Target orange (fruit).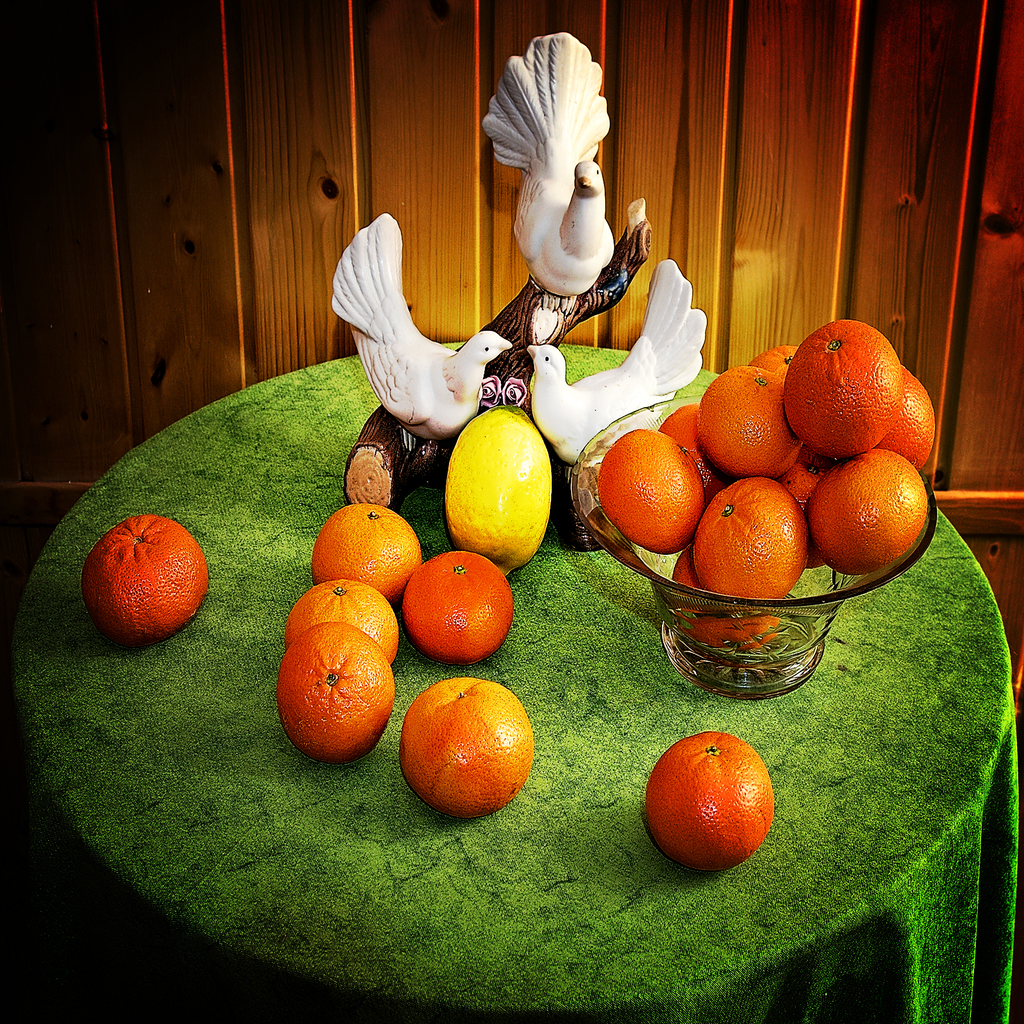
Target region: (left=595, top=431, right=700, bottom=552).
